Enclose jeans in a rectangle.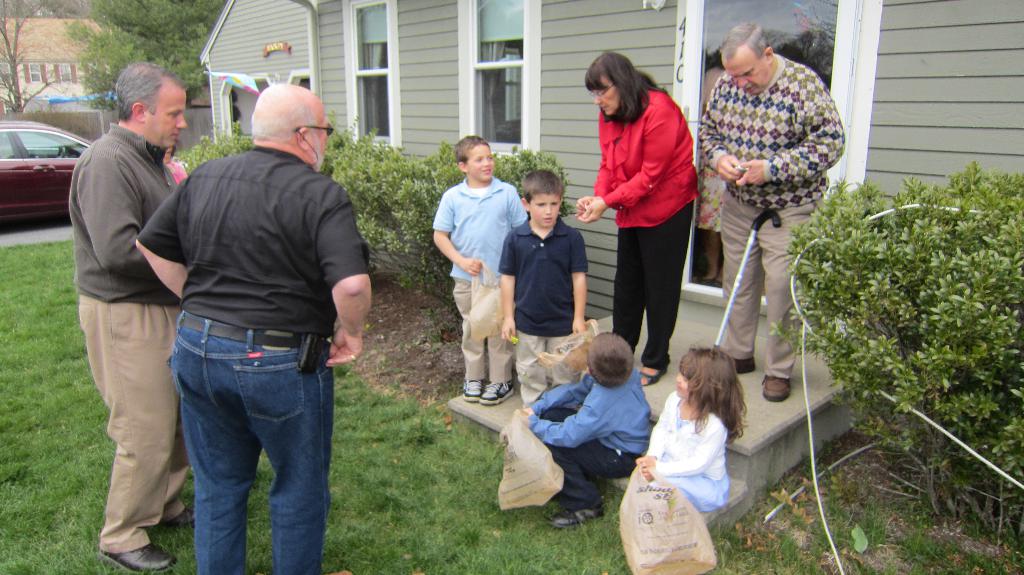
left=160, top=326, right=334, bottom=572.
